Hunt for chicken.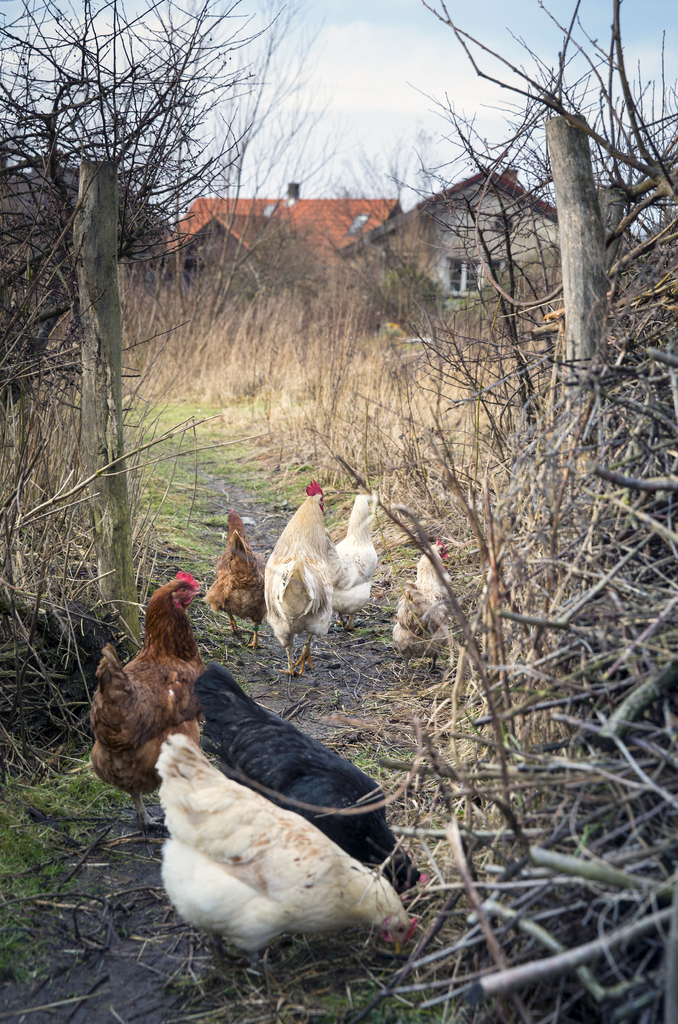
Hunted down at bbox=[319, 483, 393, 630].
